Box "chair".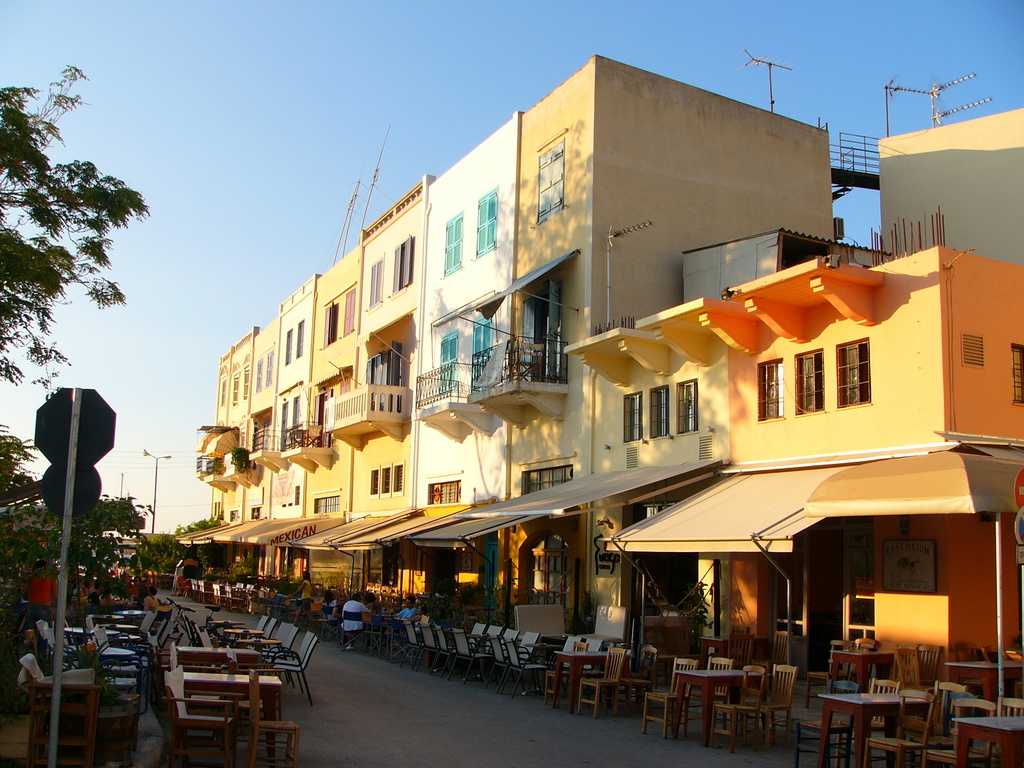
box(236, 665, 303, 767).
